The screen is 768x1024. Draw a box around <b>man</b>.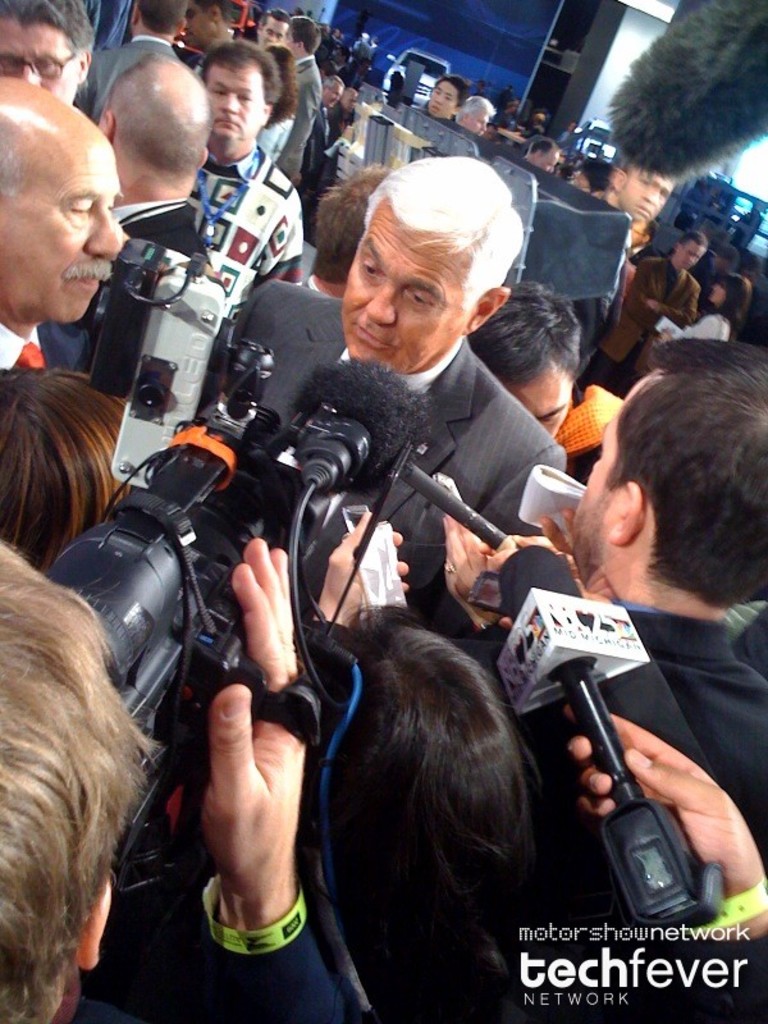
rect(72, 0, 186, 123).
